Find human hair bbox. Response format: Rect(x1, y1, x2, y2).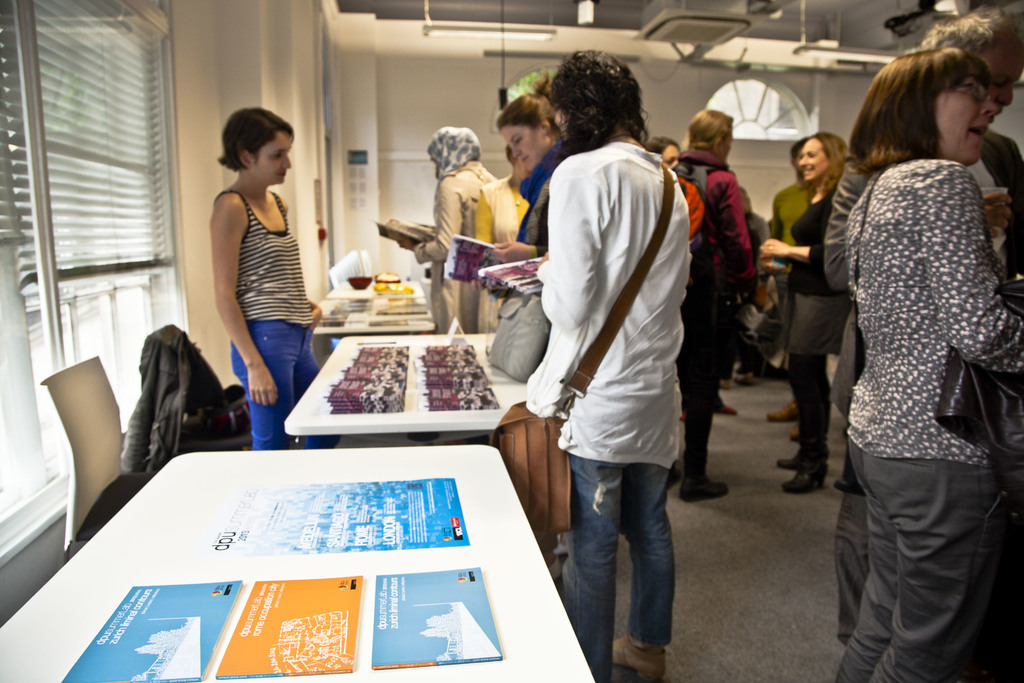
Rect(680, 107, 735, 151).
